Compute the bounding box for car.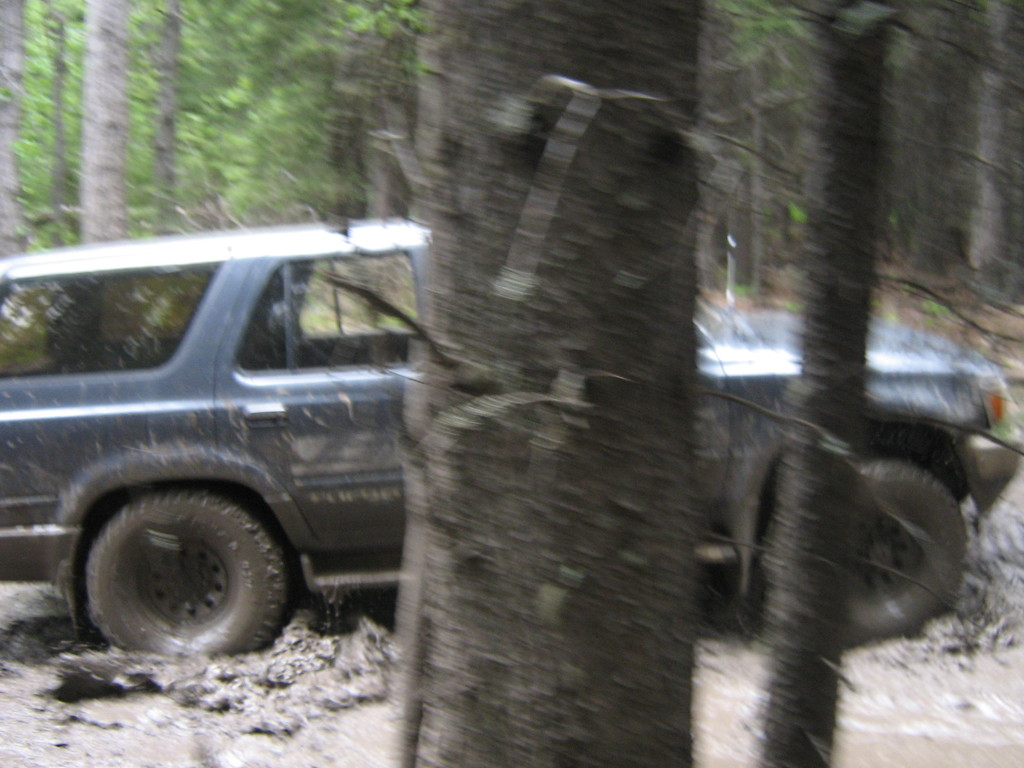
select_region(0, 214, 1023, 660).
